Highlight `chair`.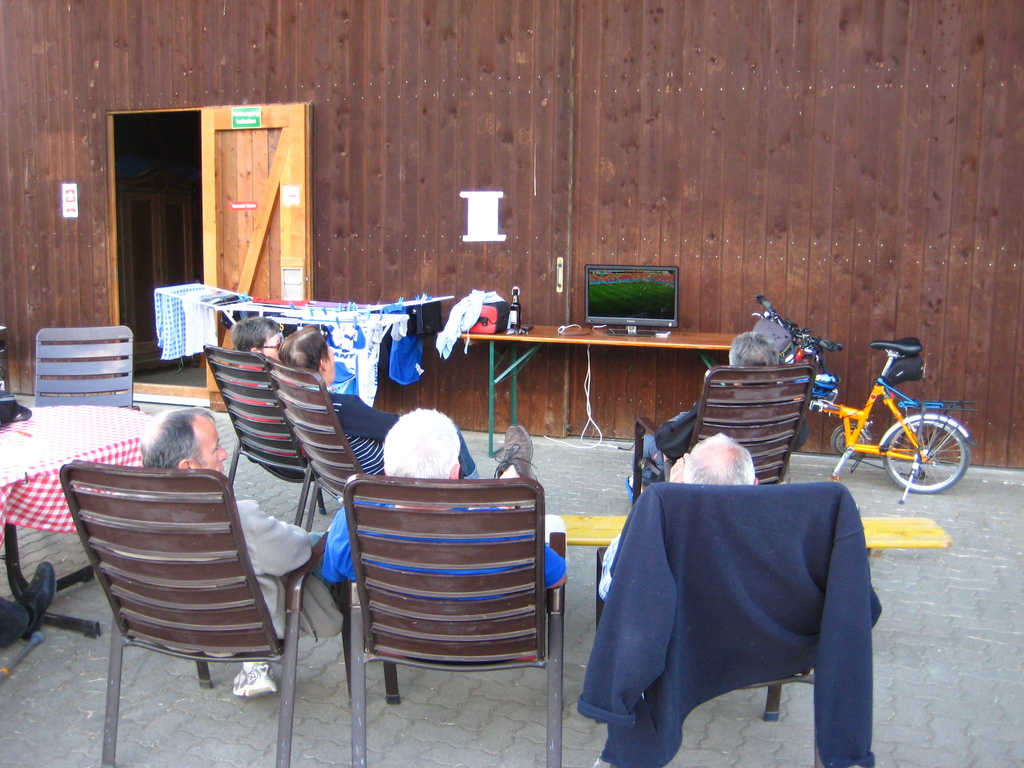
Highlighted region: BBox(205, 346, 301, 526).
